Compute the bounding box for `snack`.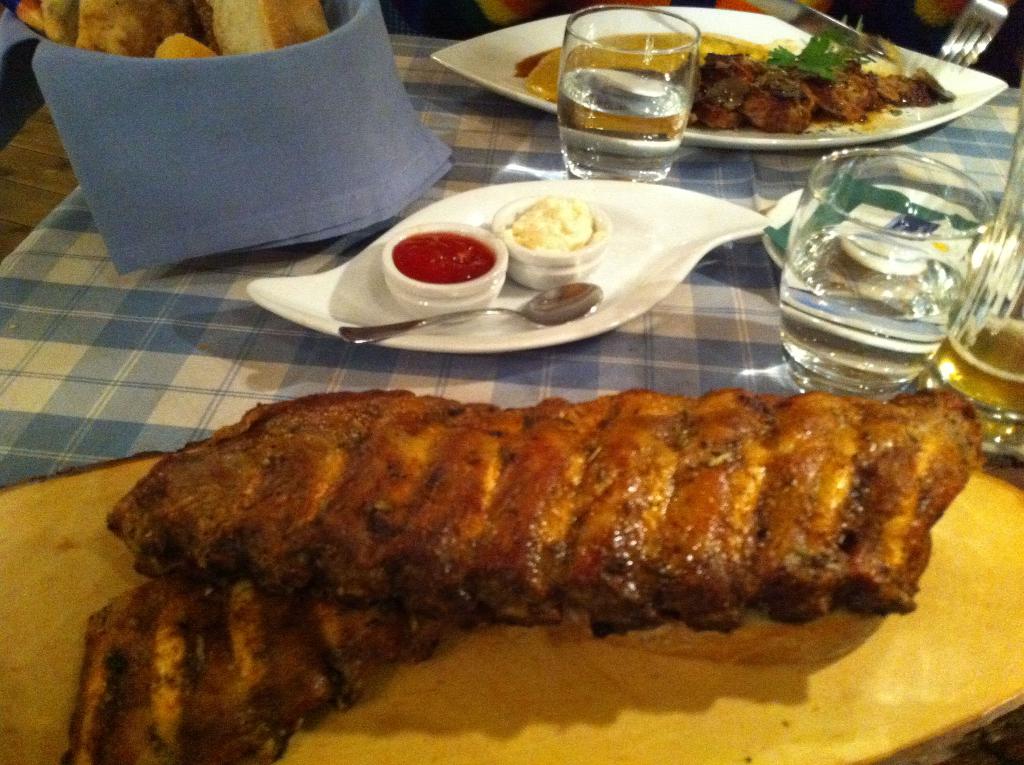
(x1=60, y1=396, x2=1010, y2=753).
